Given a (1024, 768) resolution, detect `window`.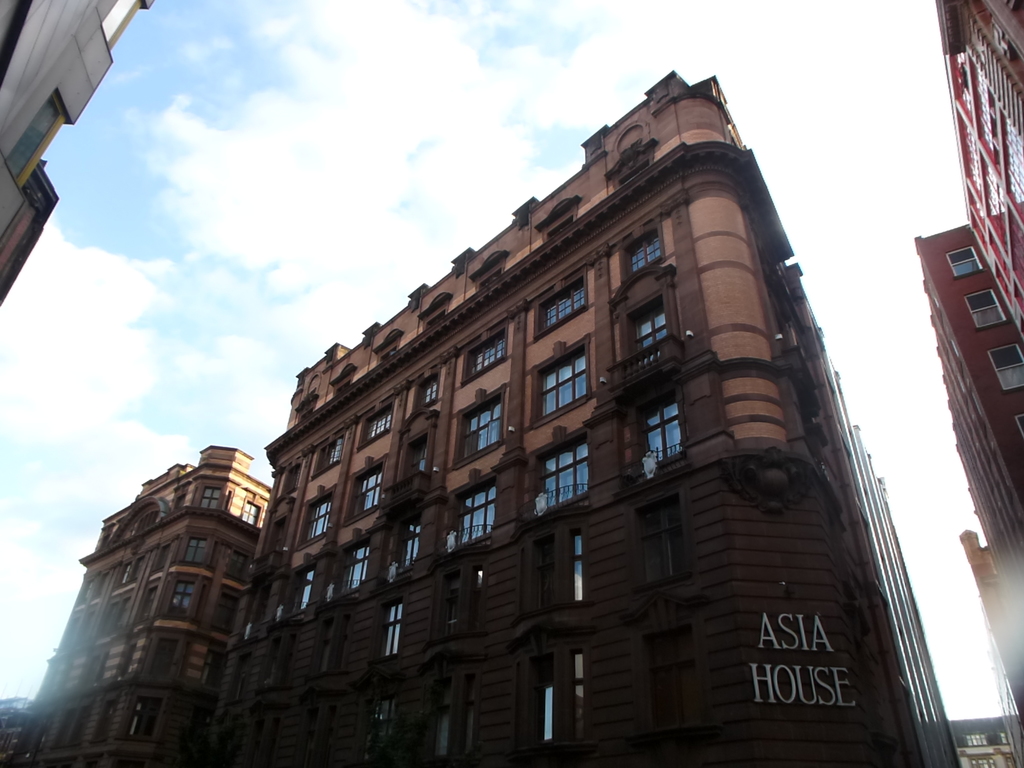
[179,532,212,572].
